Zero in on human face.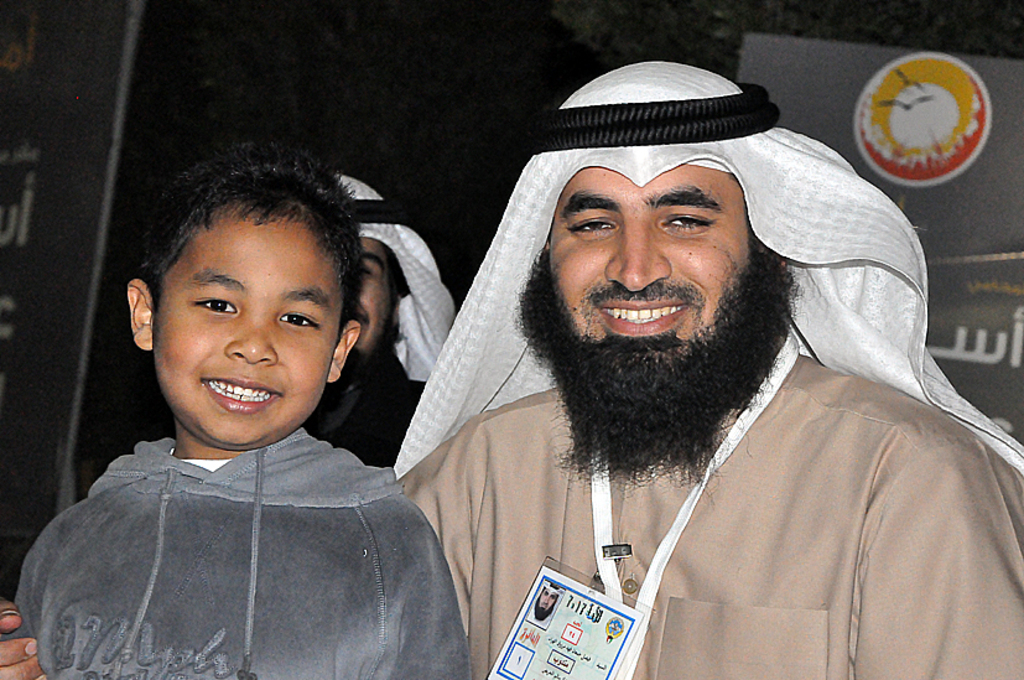
Zeroed in: [154,218,341,446].
